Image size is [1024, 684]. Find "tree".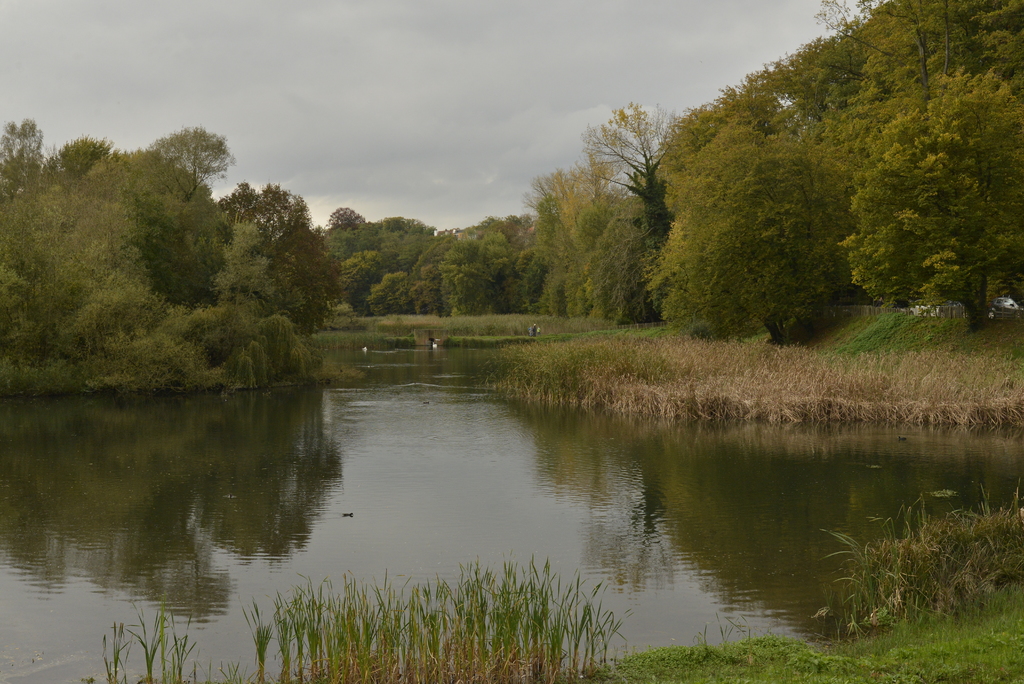
BBox(632, 92, 845, 346).
